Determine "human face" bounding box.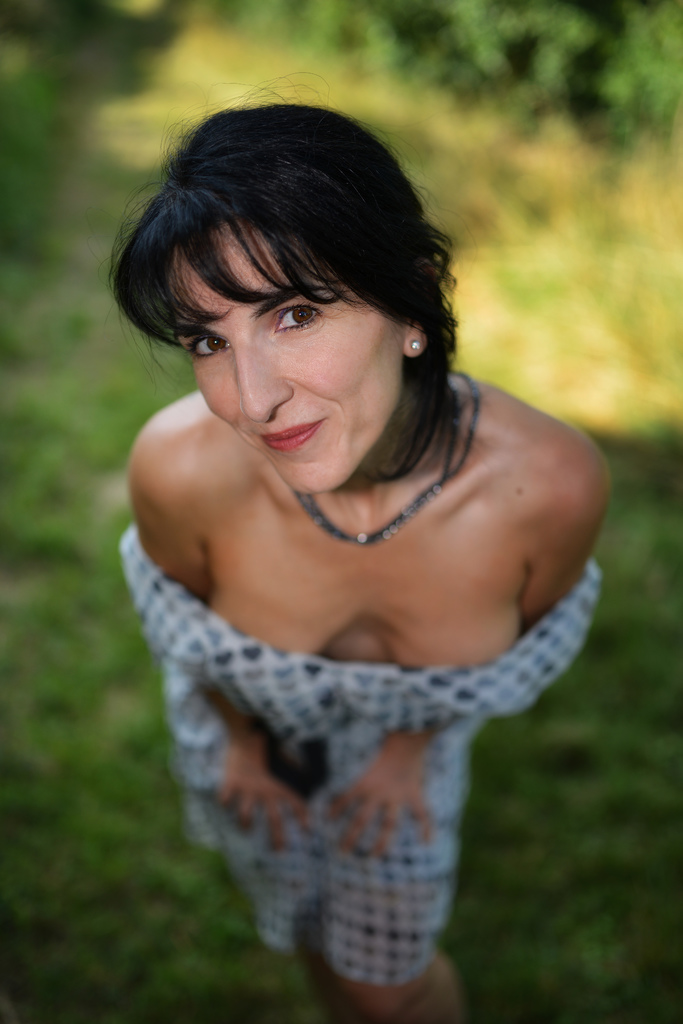
Determined: {"x1": 174, "y1": 223, "x2": 402, "y2": 491}.
